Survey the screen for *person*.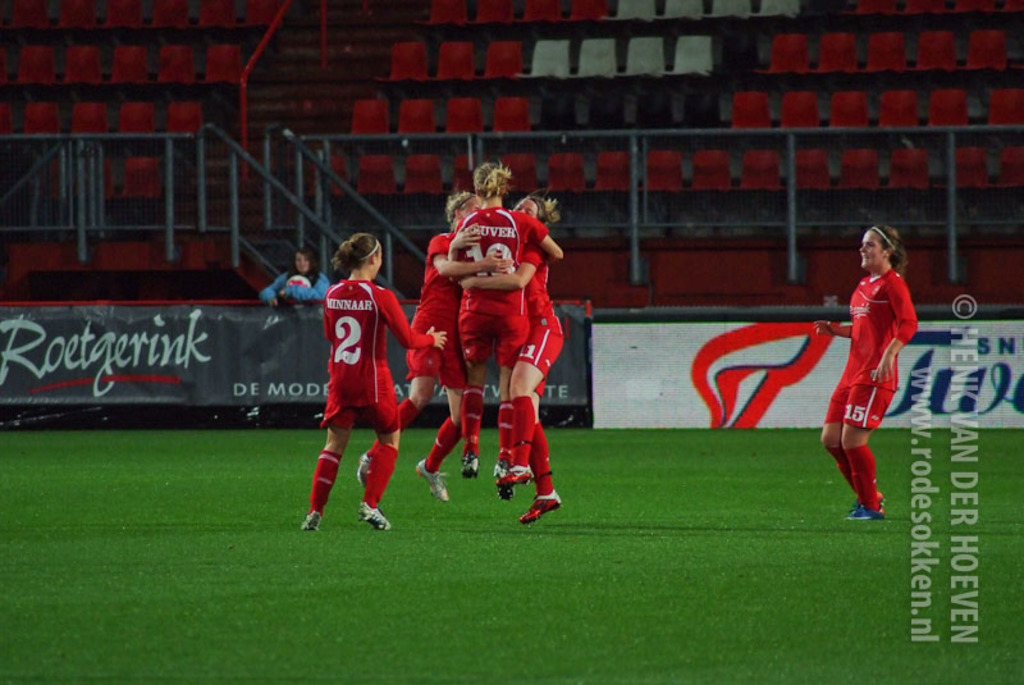
Survey found: select_region(456, 189, 557, 528).
